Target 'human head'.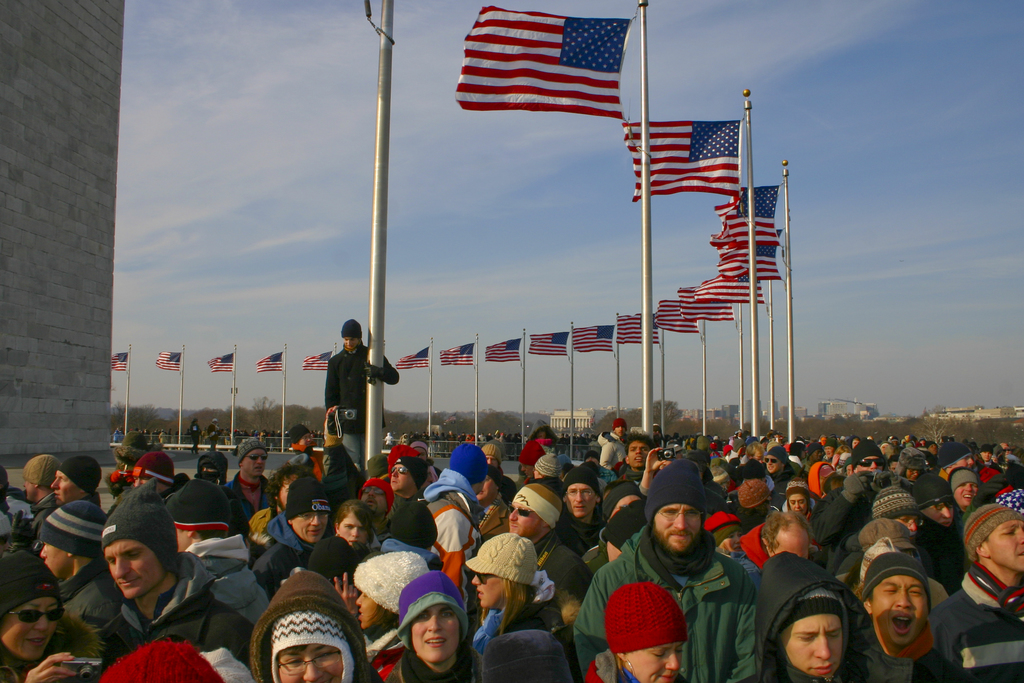
Target region: <region>913, 482, 959, 529</region>.
